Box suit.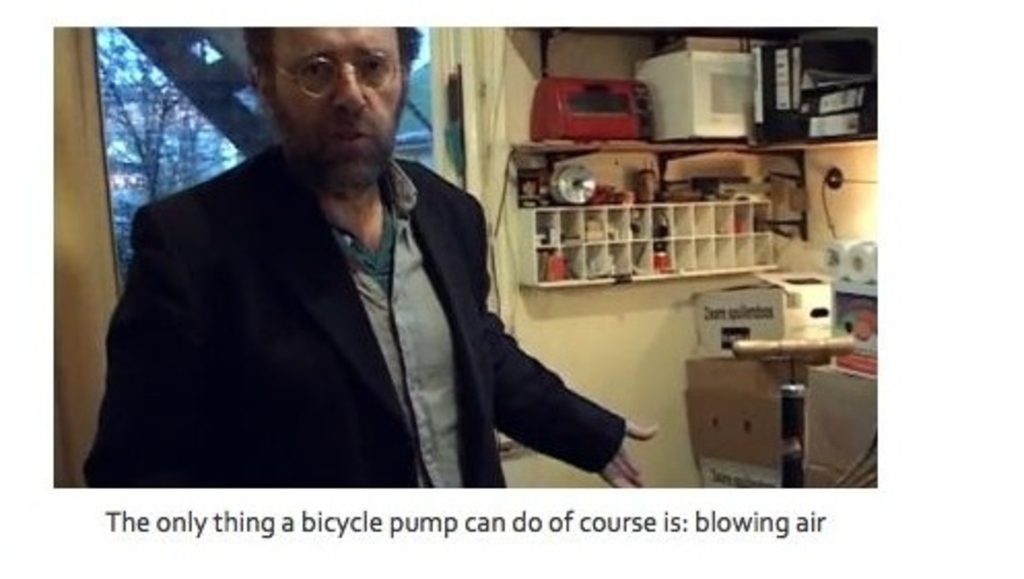
87, 97, 562, 478.
